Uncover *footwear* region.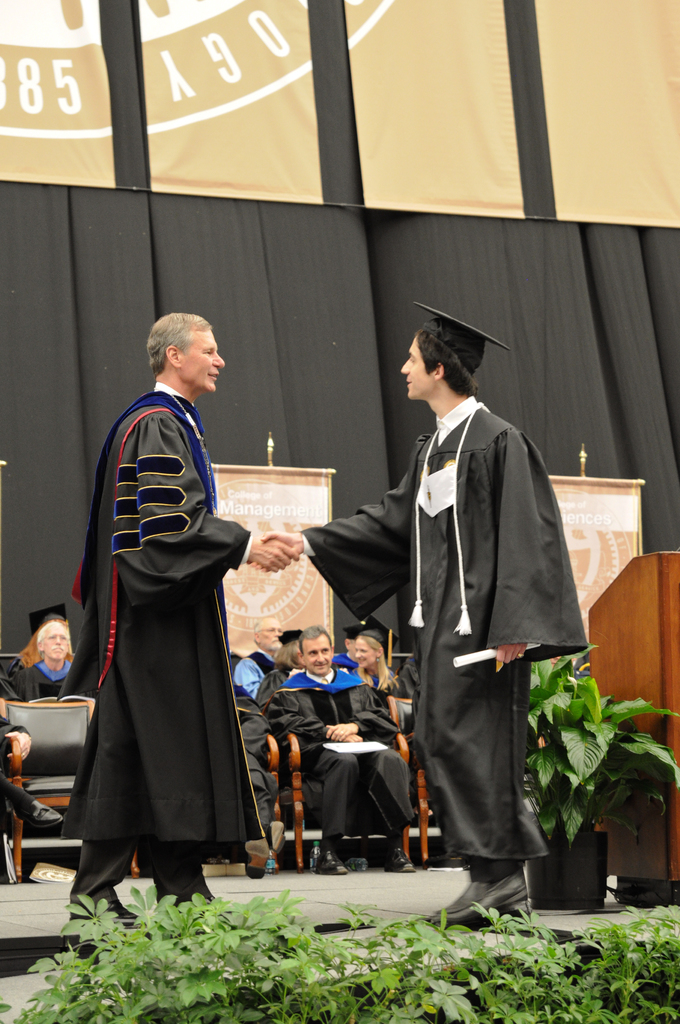
Uncovered: bbox(448, 876, 542, 937).
